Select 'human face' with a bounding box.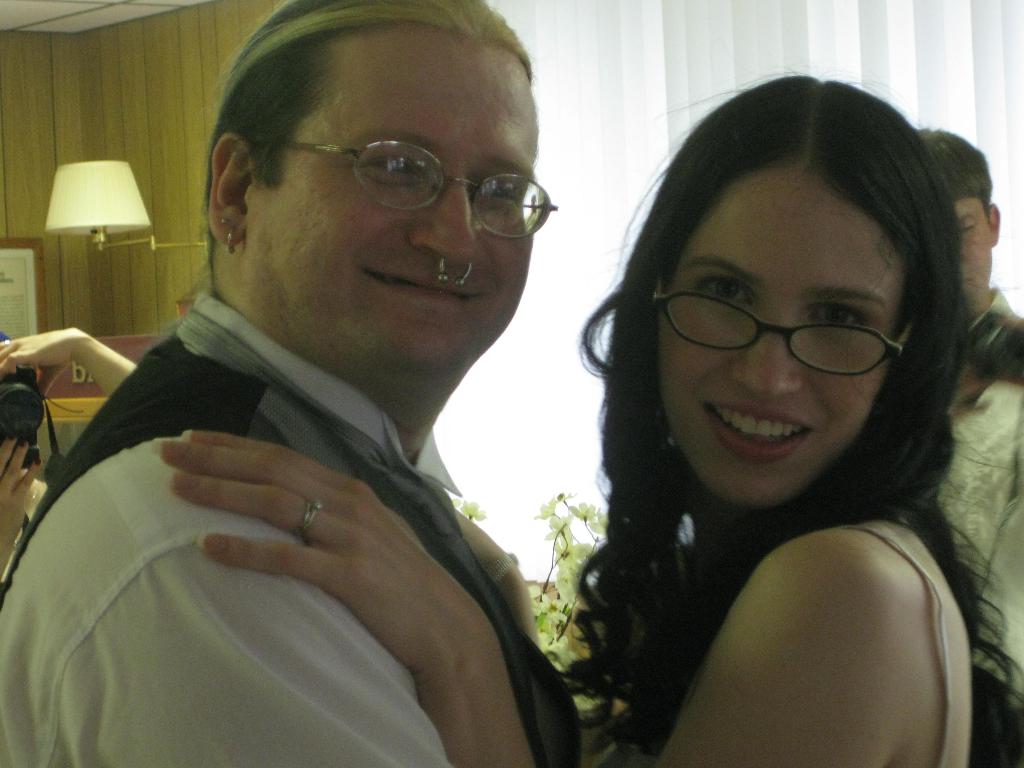
248 29 541 372.
